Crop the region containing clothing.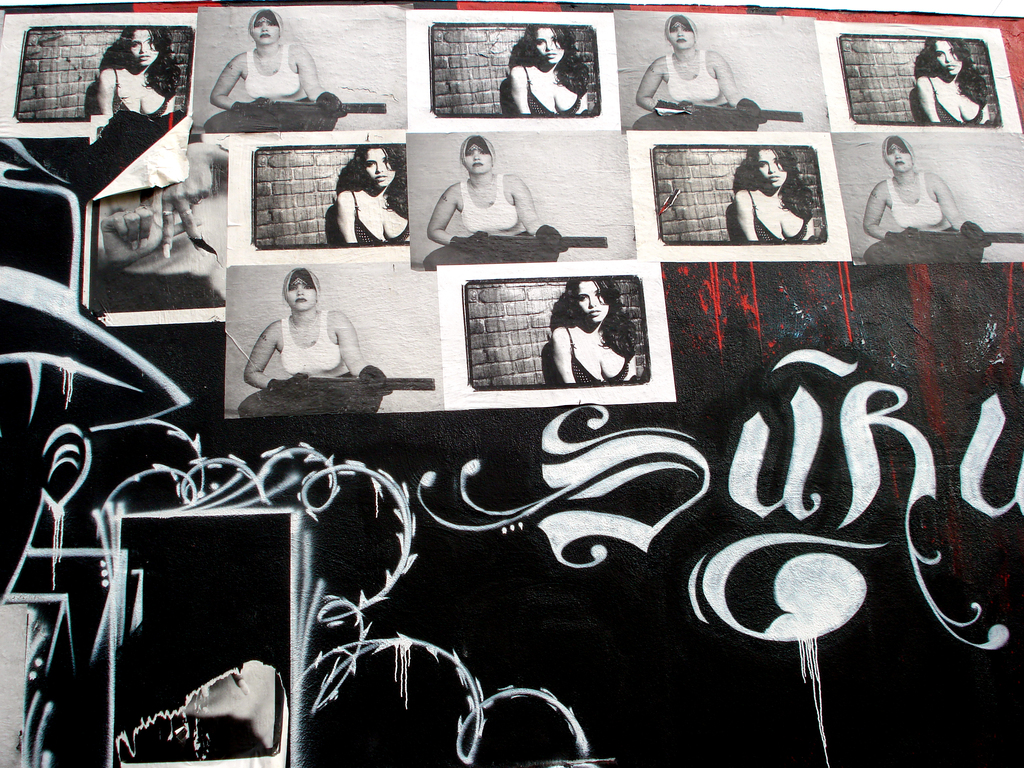
Crop region: 926, 76, 986, 124.
